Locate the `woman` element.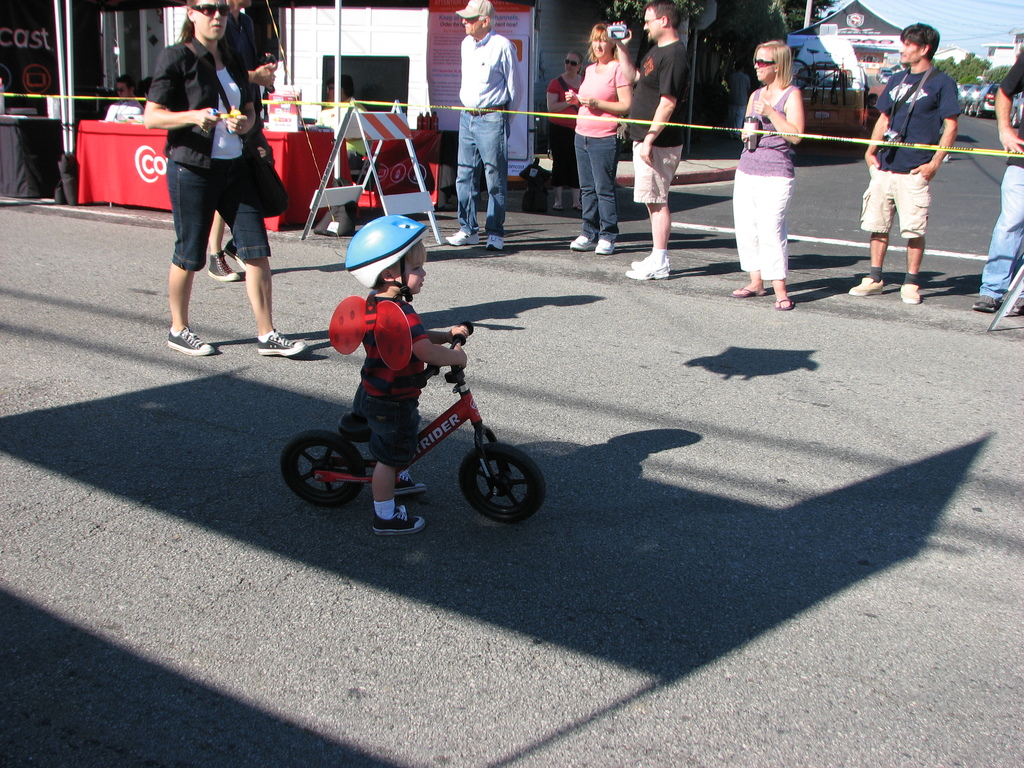
Element bbox: locate(735, 43, 827, 286).
